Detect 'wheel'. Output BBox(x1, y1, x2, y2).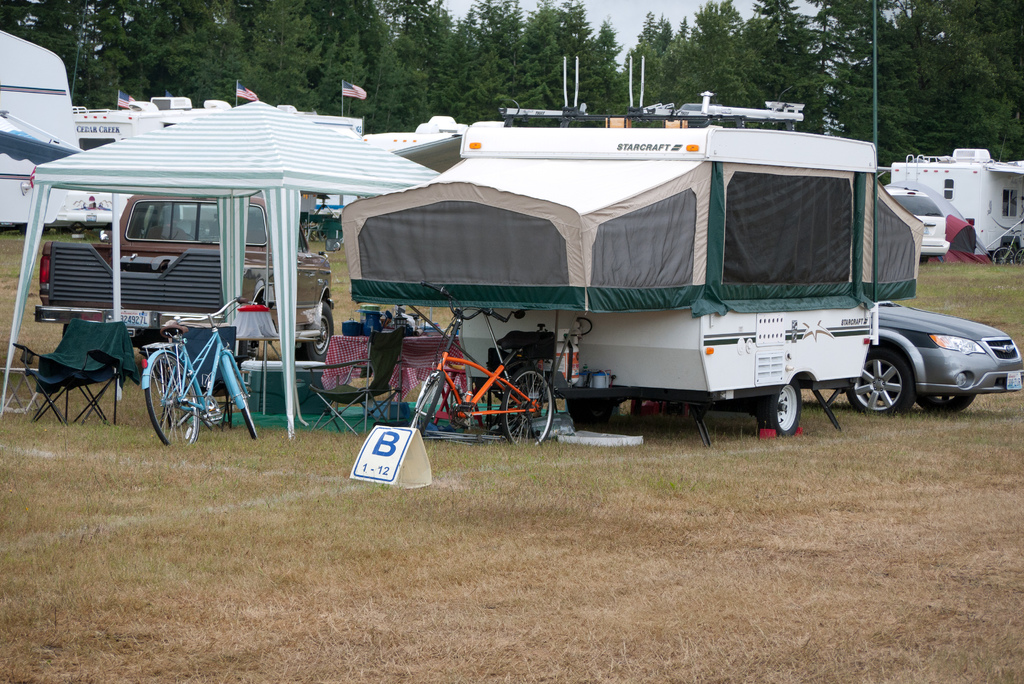
BBox(845, 346, 917, 416).
